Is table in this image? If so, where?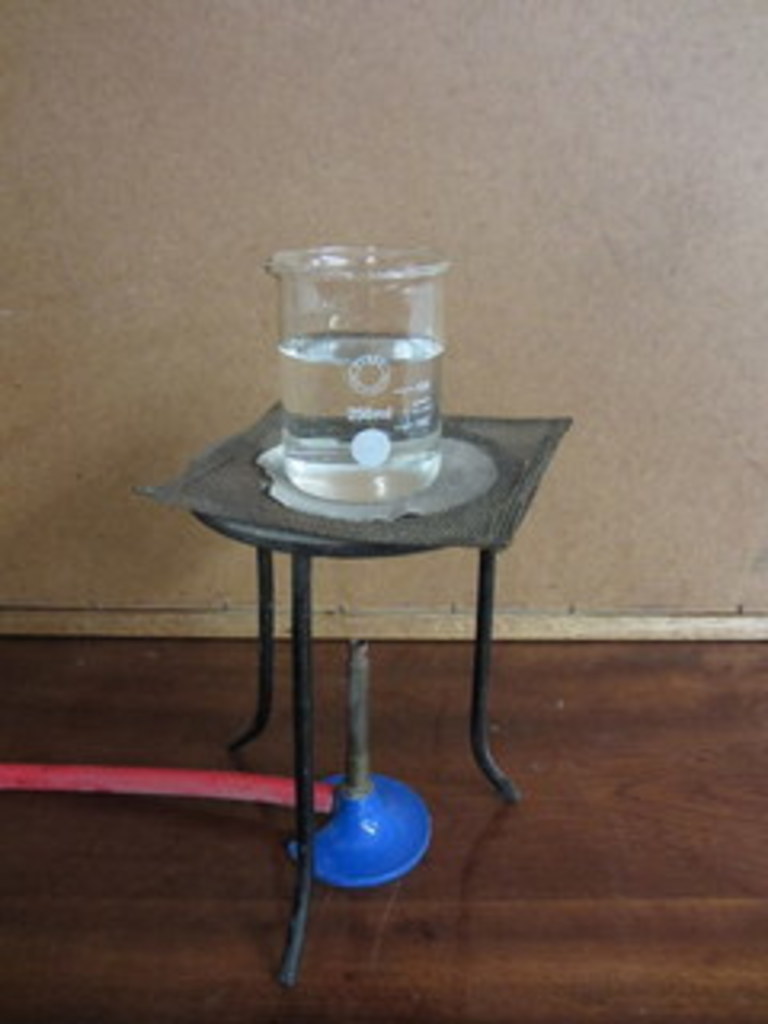
Yes, at <bbox>154, 362, 554, 803</bbox>.
